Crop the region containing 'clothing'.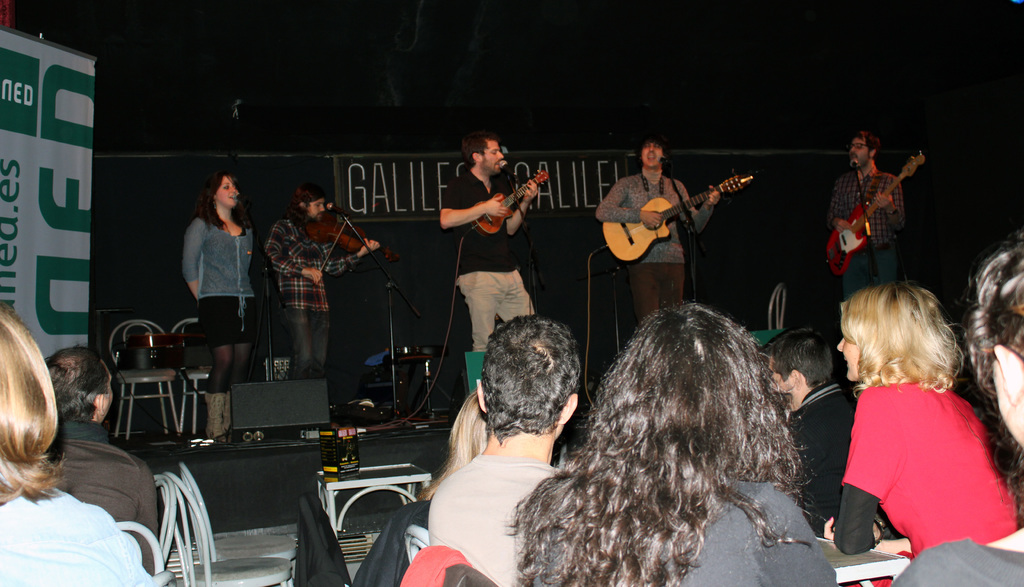
Crop region: [0, 475, 153, 586].
